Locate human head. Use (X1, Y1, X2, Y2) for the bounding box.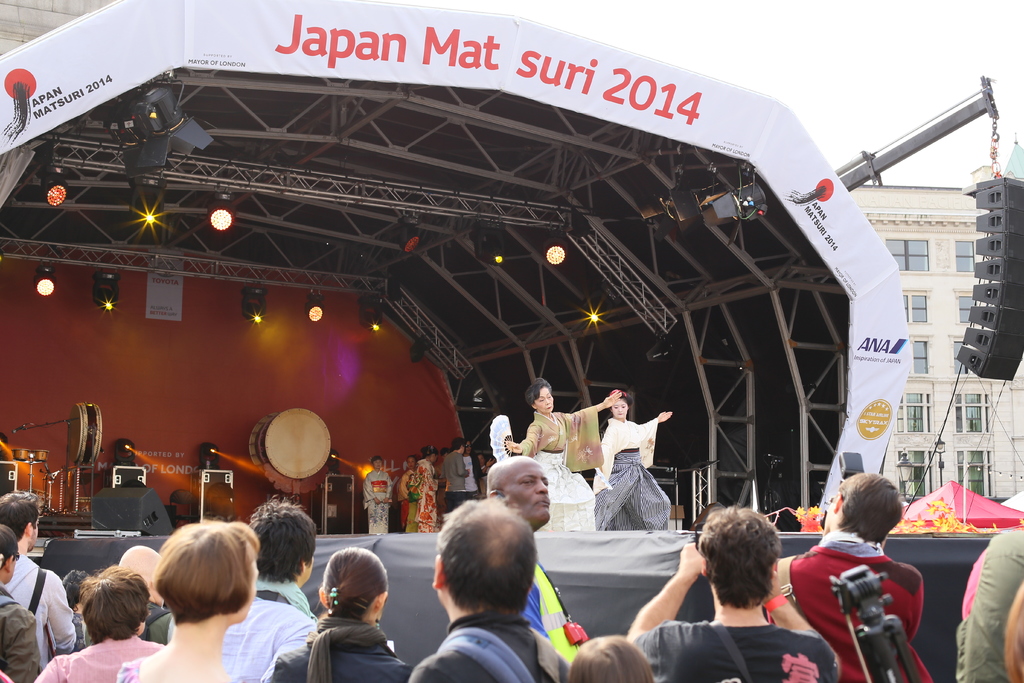
(467, 436, 474, 456).
